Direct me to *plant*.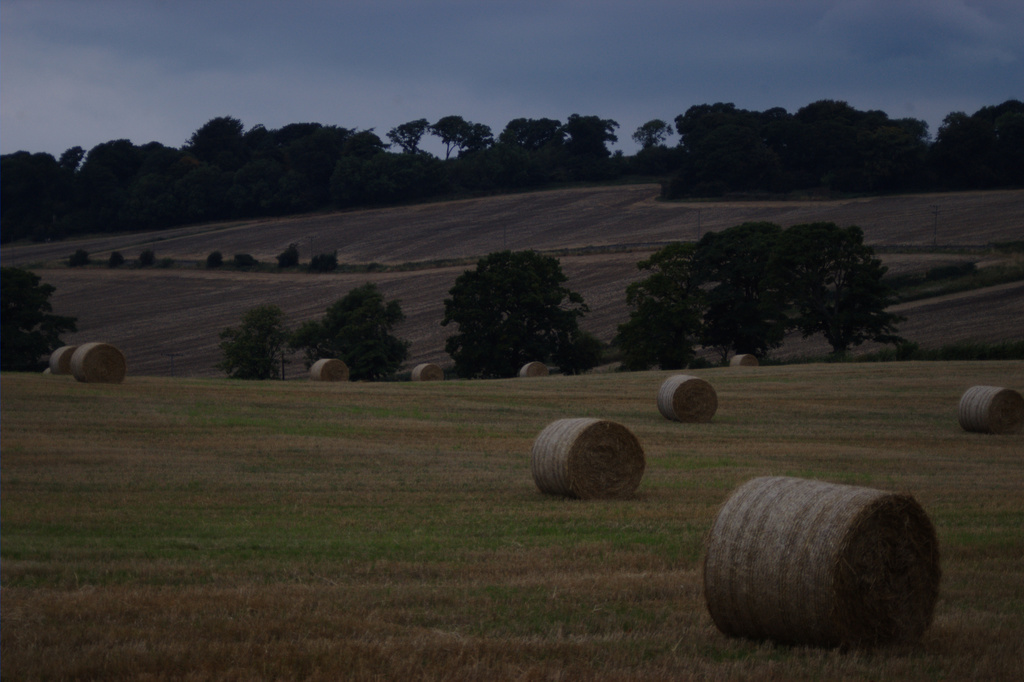
Direction: l=307, t=251, r=337, b=271.
